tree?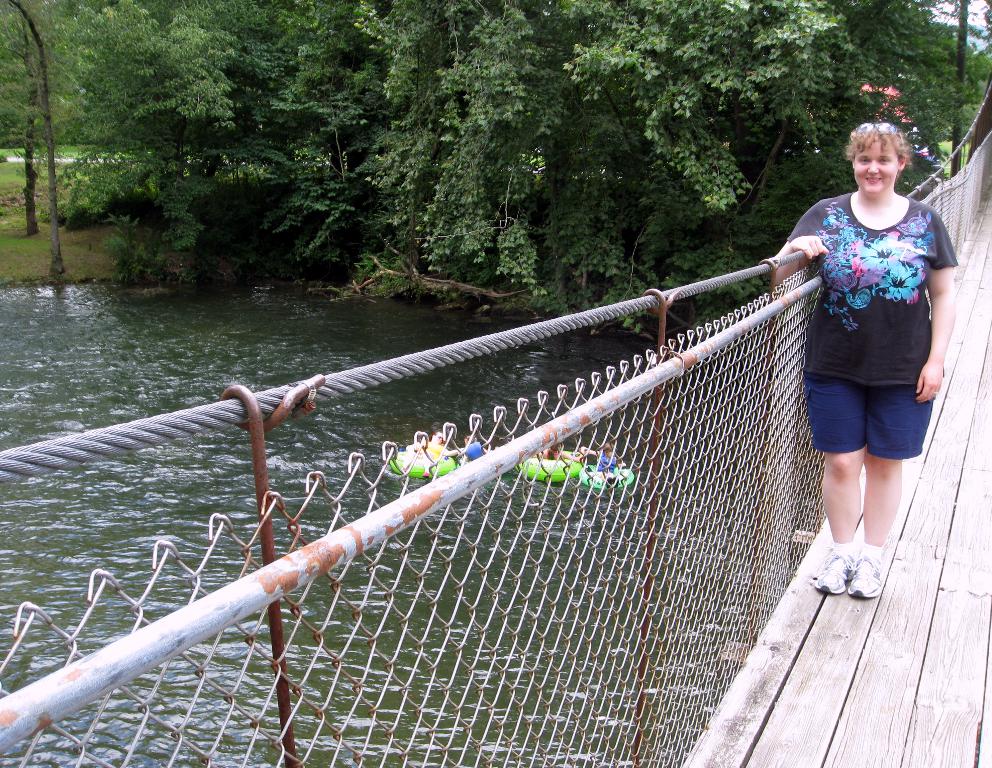
[0, 0, 73, 151]
